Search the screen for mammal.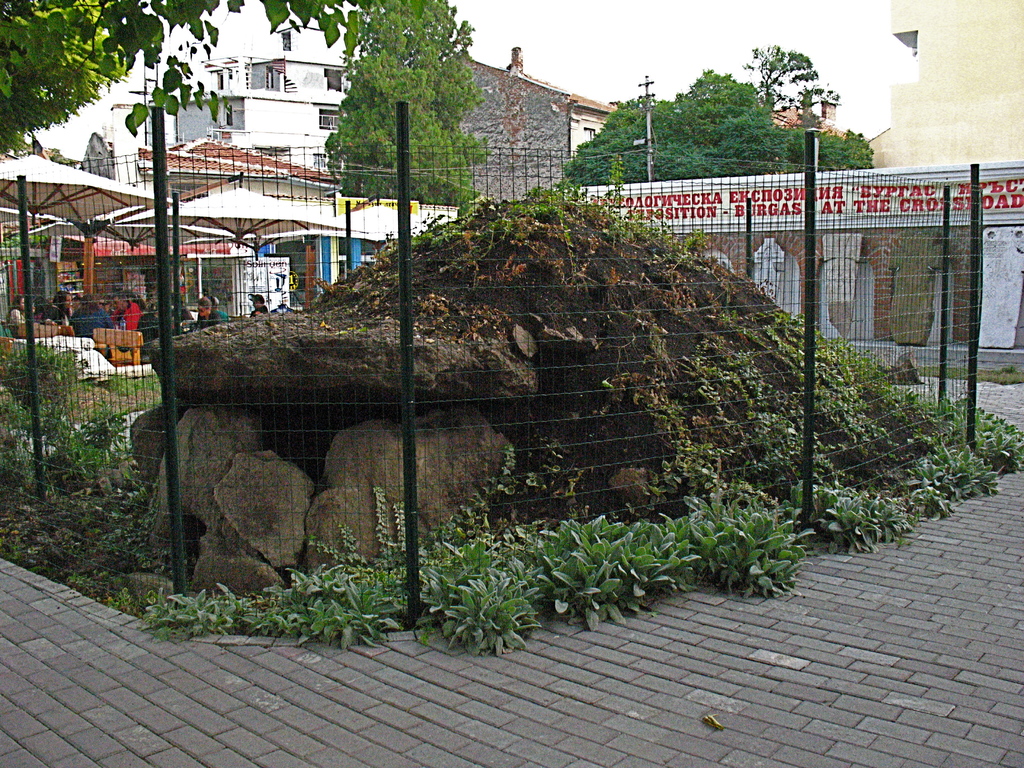
Found at left=65, top=297, right=111, bottom=337.
